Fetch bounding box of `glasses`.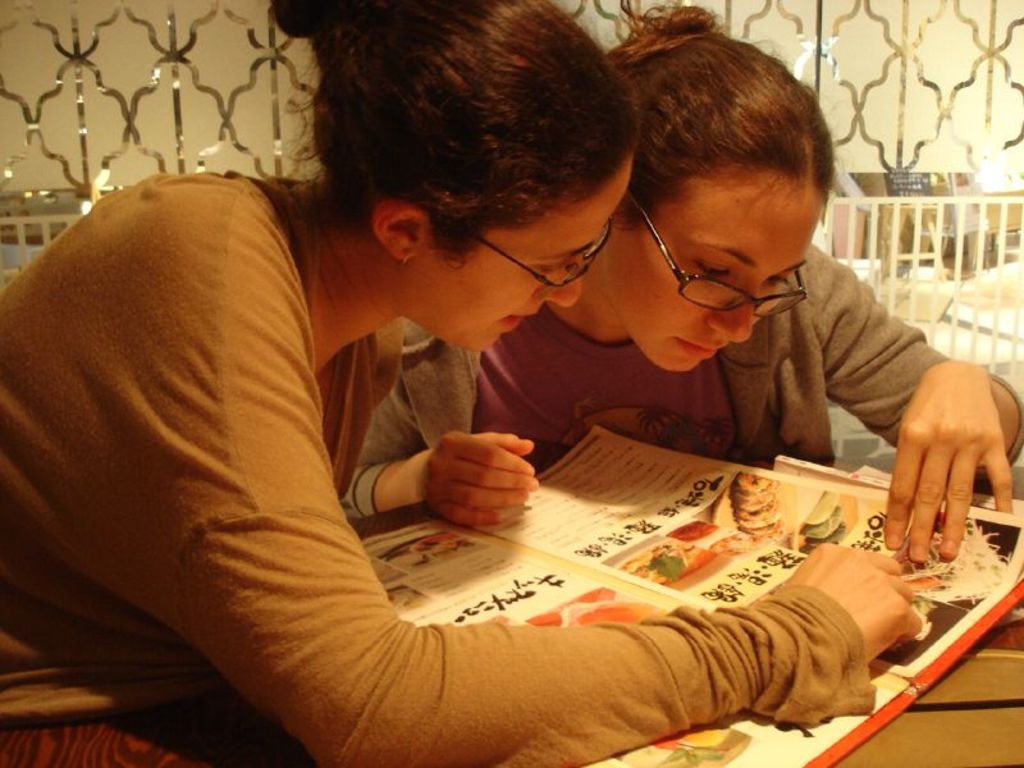
Bbox: (x1=635, y1=205, x2=810, y2=316).
